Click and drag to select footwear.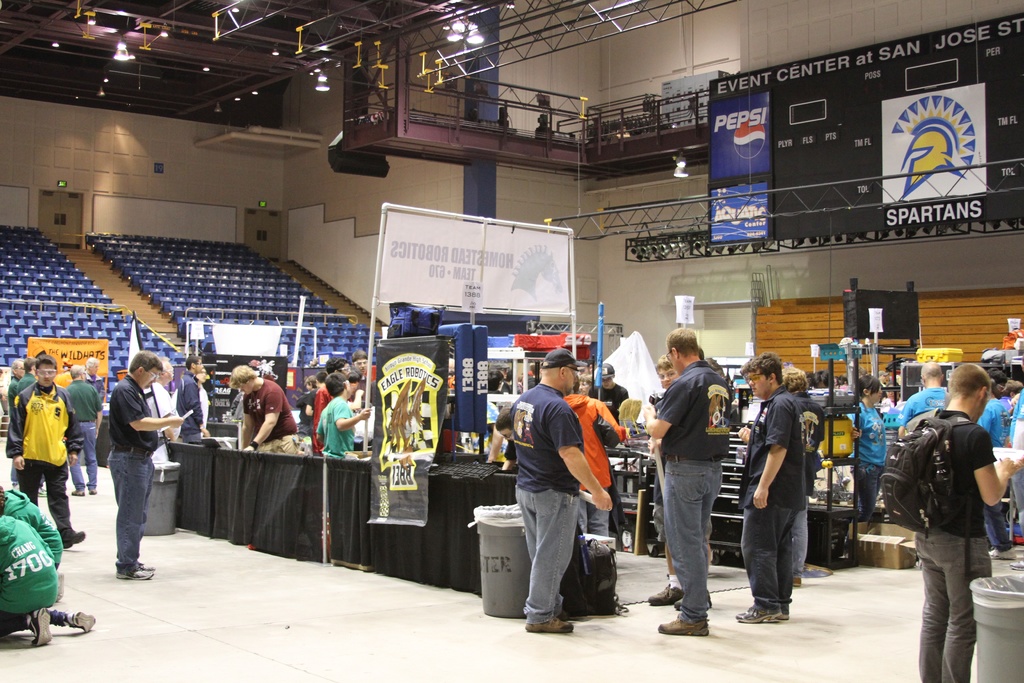
Selection: locate(55, 570, 68, 604).
